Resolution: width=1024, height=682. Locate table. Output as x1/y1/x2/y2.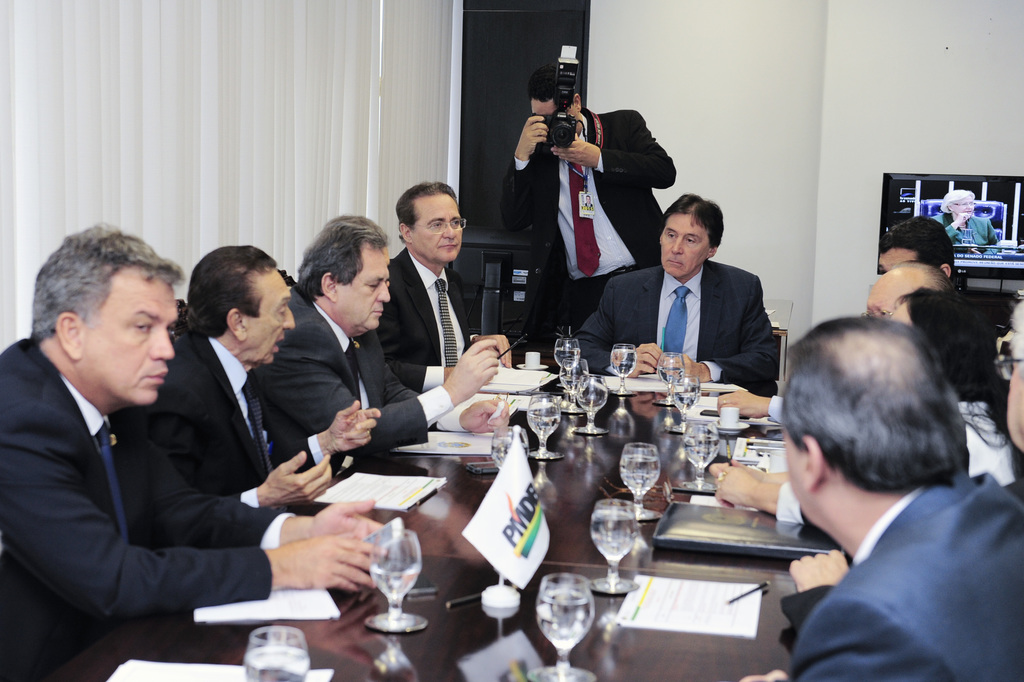
265/380/855/629.
